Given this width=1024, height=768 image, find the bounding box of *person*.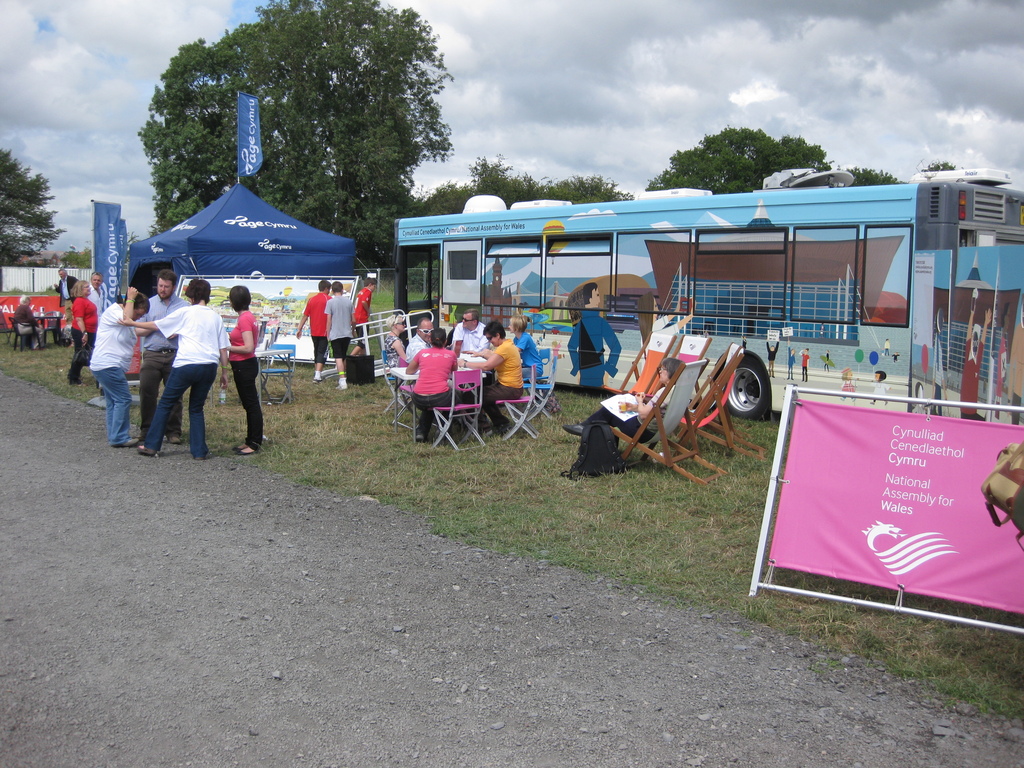
{"x1": 395, "y1": 310, "x2": 470, "y2": 447}.
